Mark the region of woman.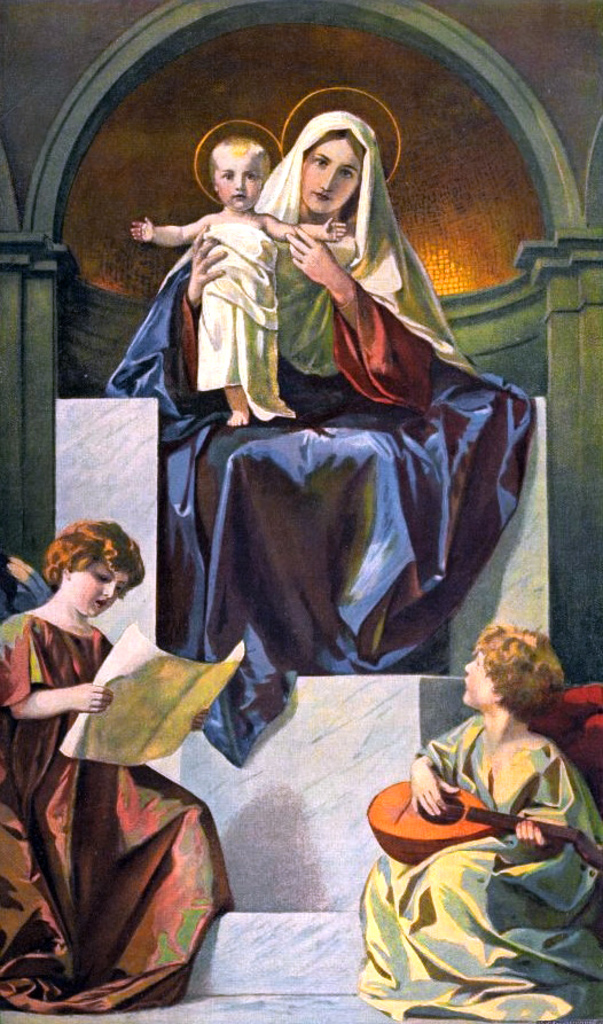
Region: x1=158 y1=60 x2=483 y2=883.
